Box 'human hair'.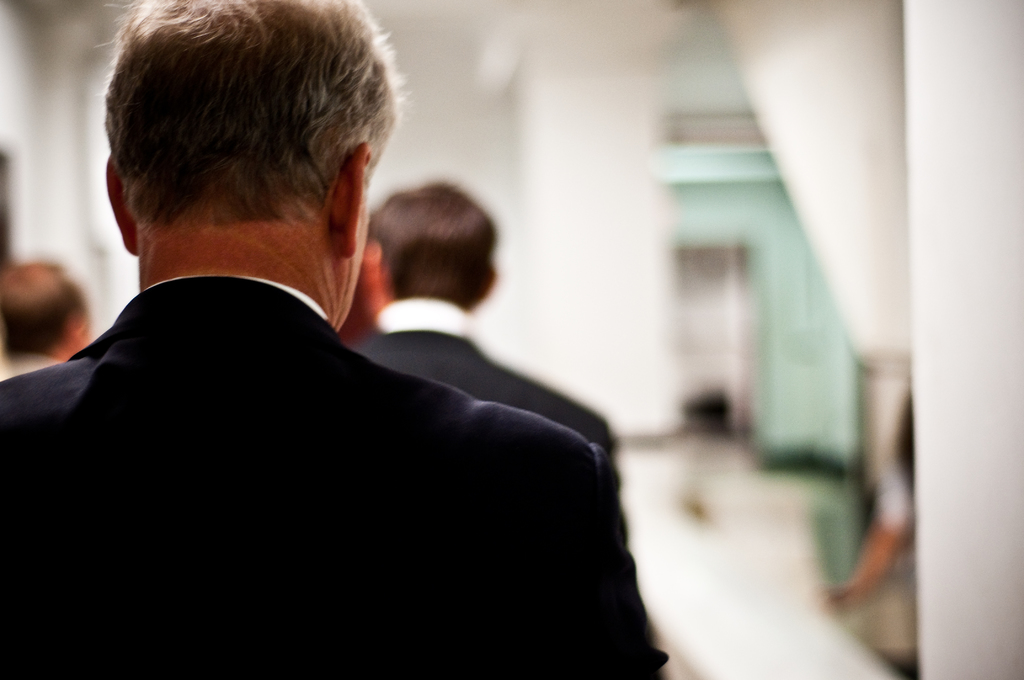
region(365, 183, 490, 309).
